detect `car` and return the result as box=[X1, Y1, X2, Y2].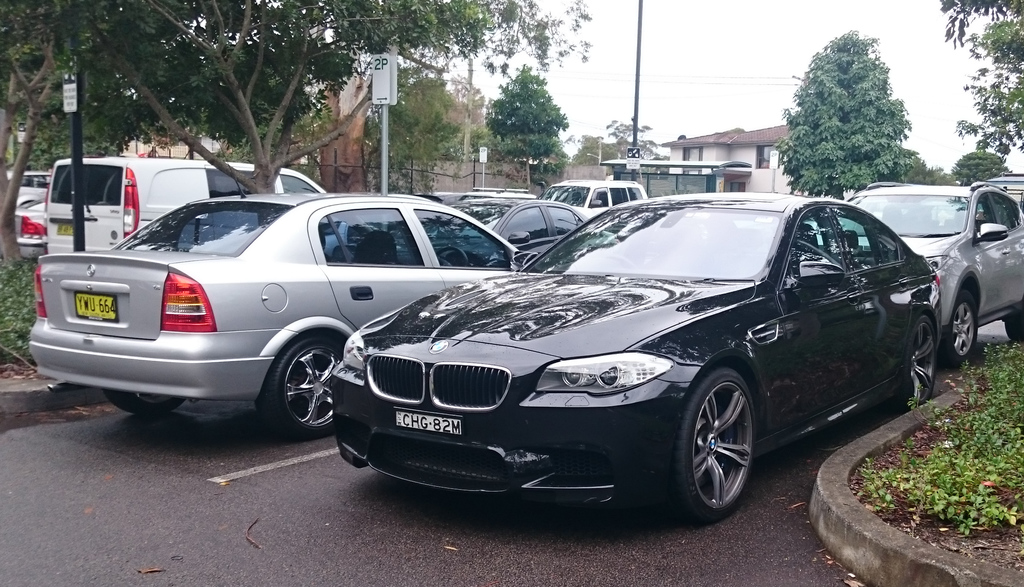
box=[8, 170, 50, 196].
